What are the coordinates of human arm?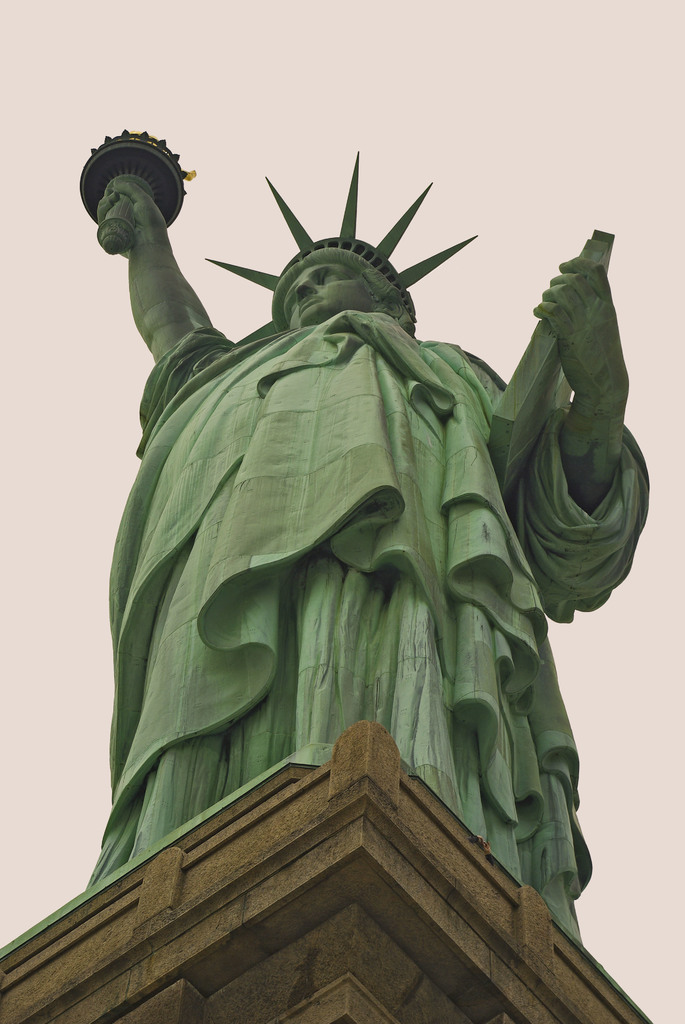
<region>86, 157, 217, 352</region>.
